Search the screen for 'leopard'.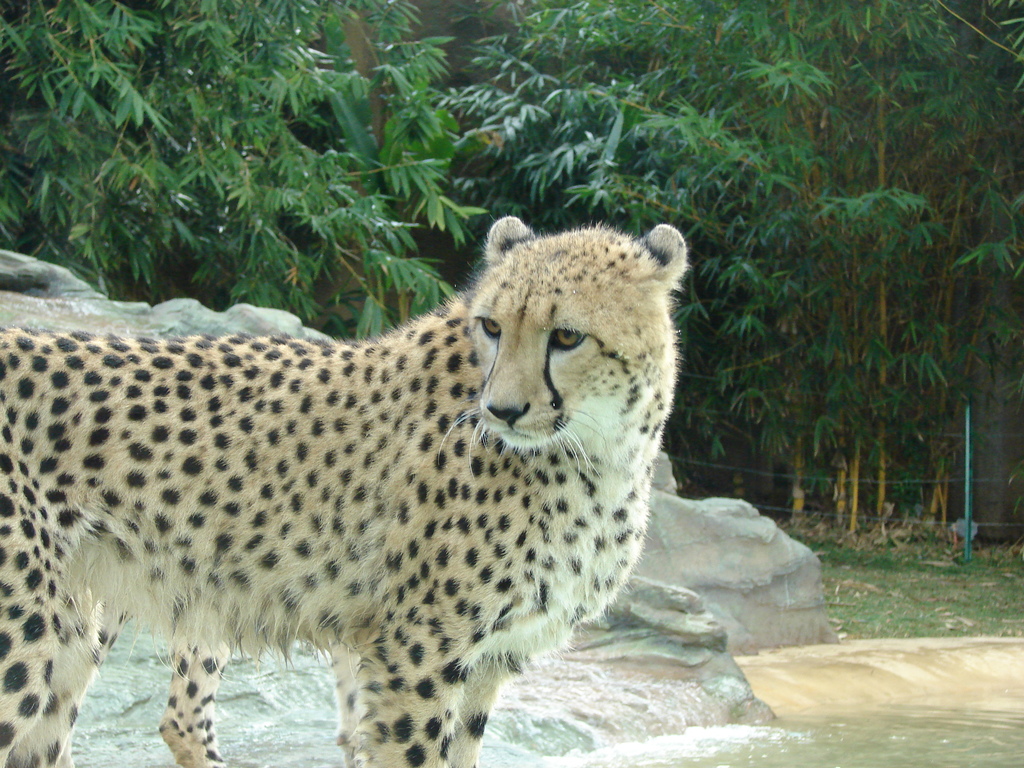
Found at (0, 214, 696, 767).
